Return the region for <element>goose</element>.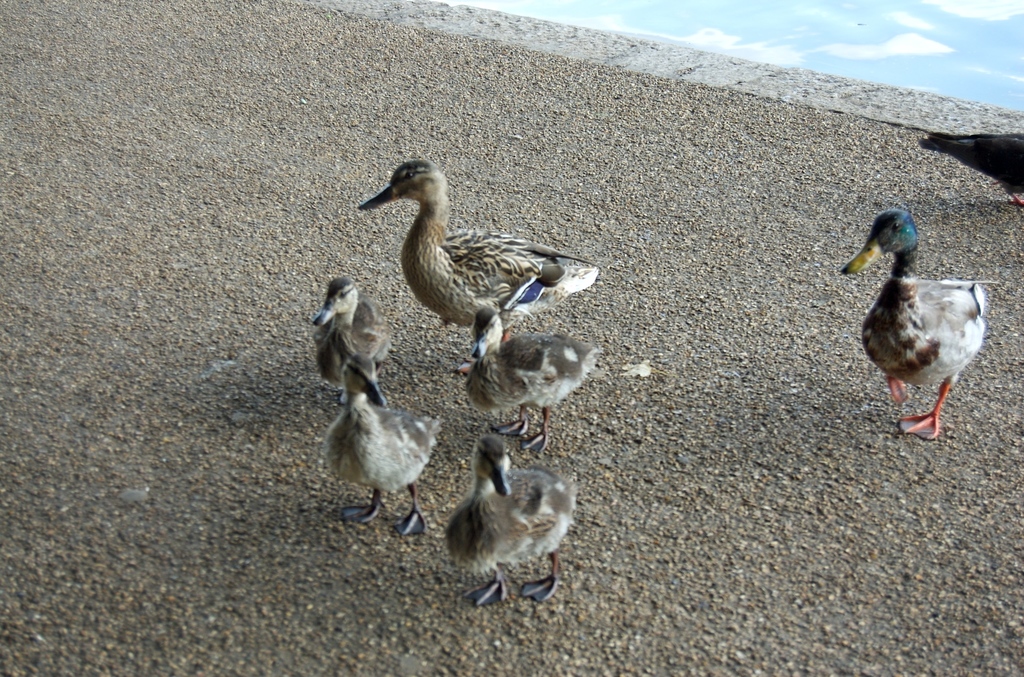
bbox=(312, 277, 391, 395).
